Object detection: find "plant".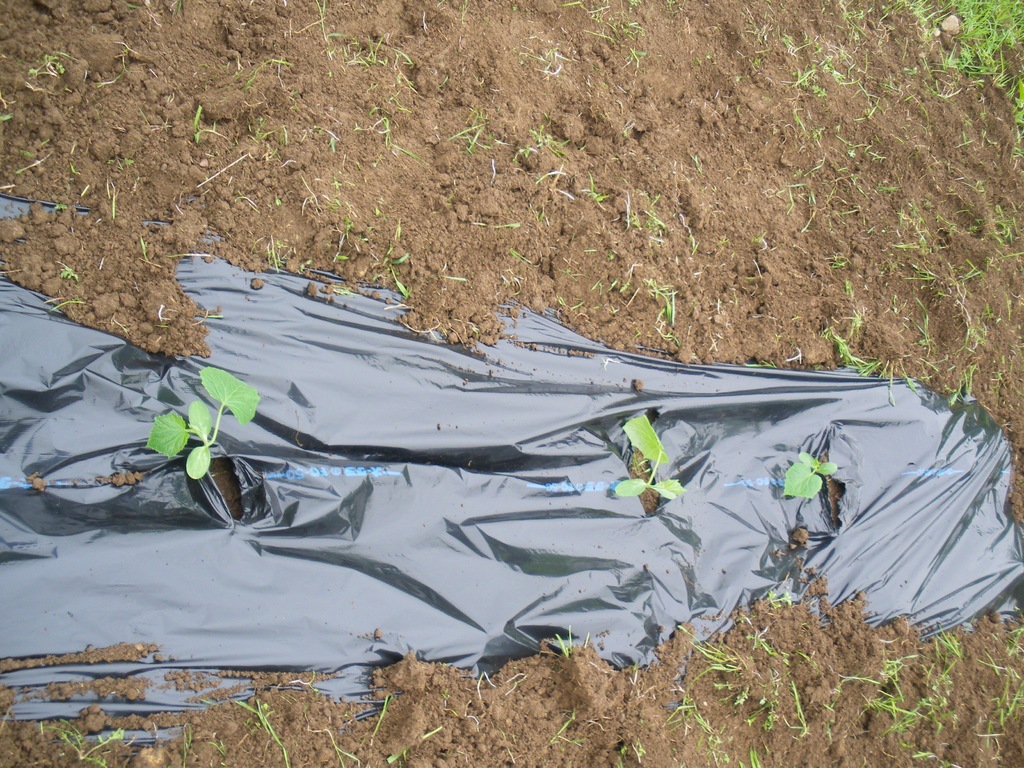
778,676,822,739.
